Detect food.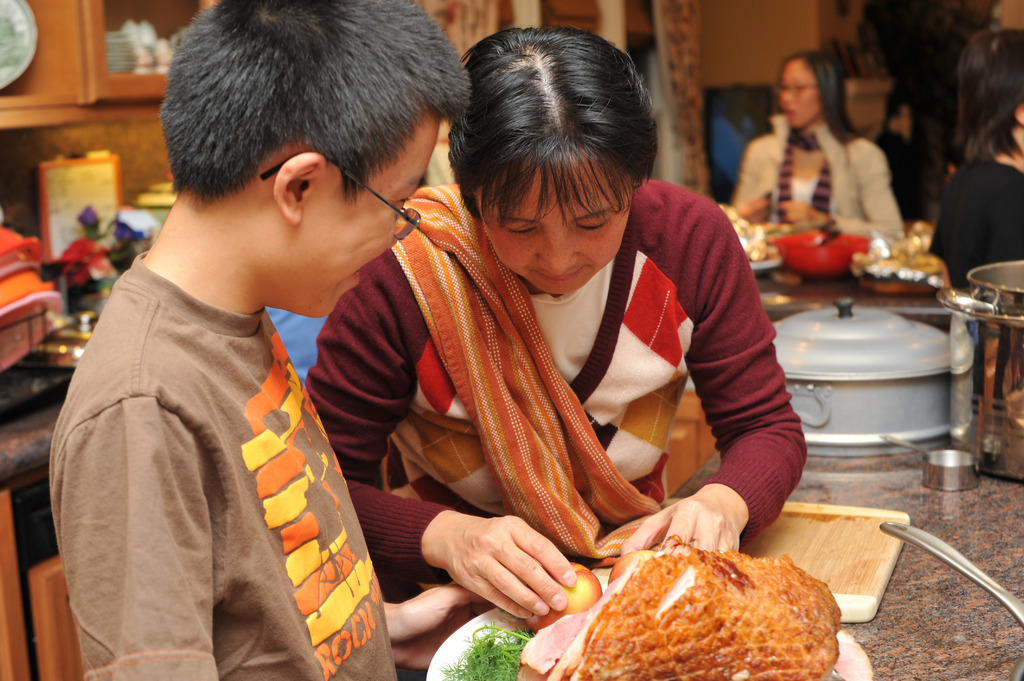
Detected at box(563, 563, 604, 614).
